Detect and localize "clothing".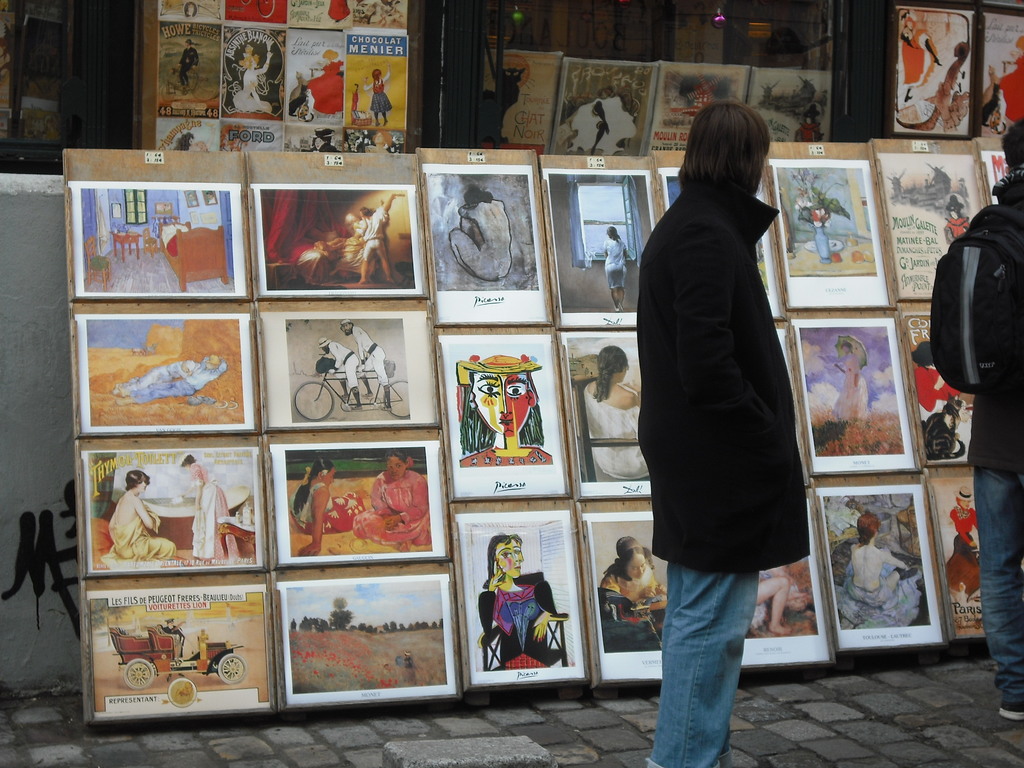
Localized at Rect(929, 155, 1023, 685).
